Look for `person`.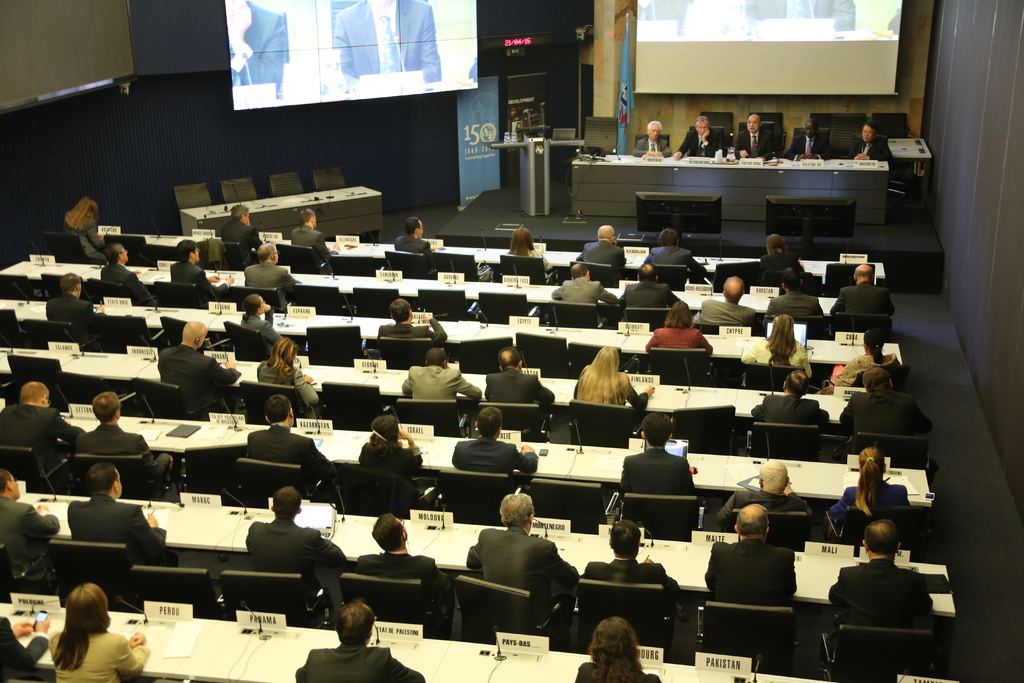
Found: 620:256:678:307.
